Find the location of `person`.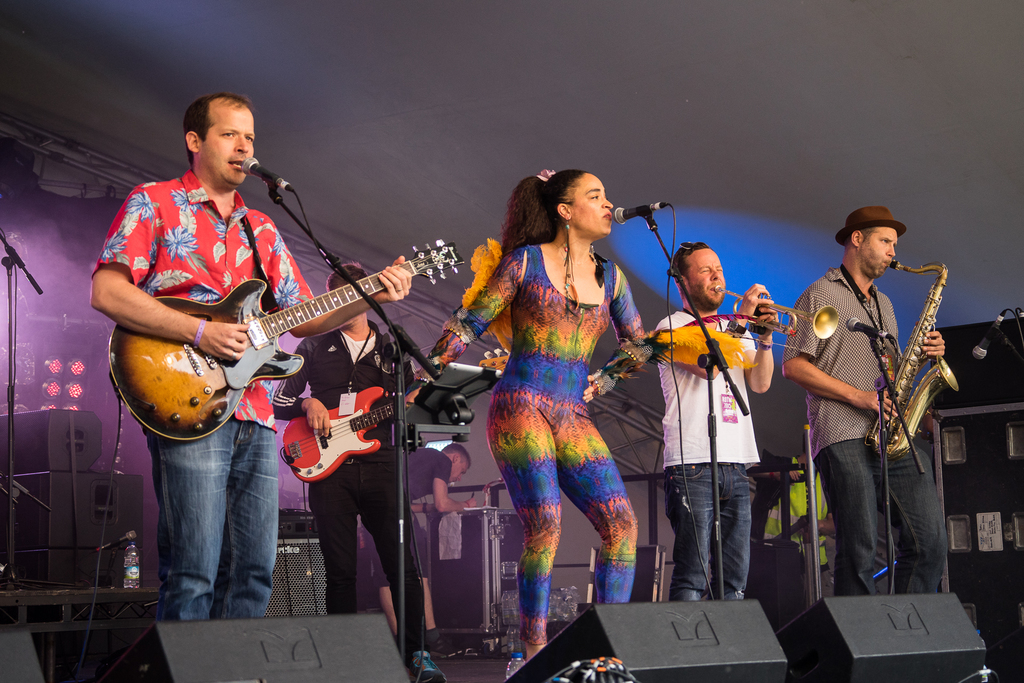
Location: x1=660 y1=239 x2=780 y2=602.
